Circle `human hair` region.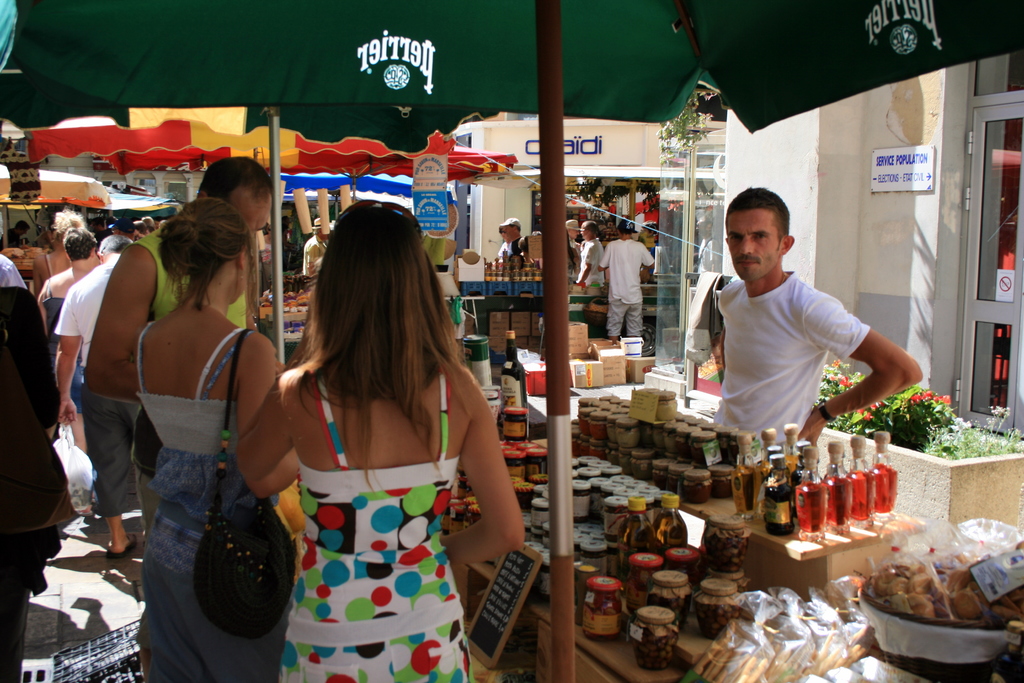
Region: {"x1": 61, "y1": 226, "x2": 97, "y2": 263}.
